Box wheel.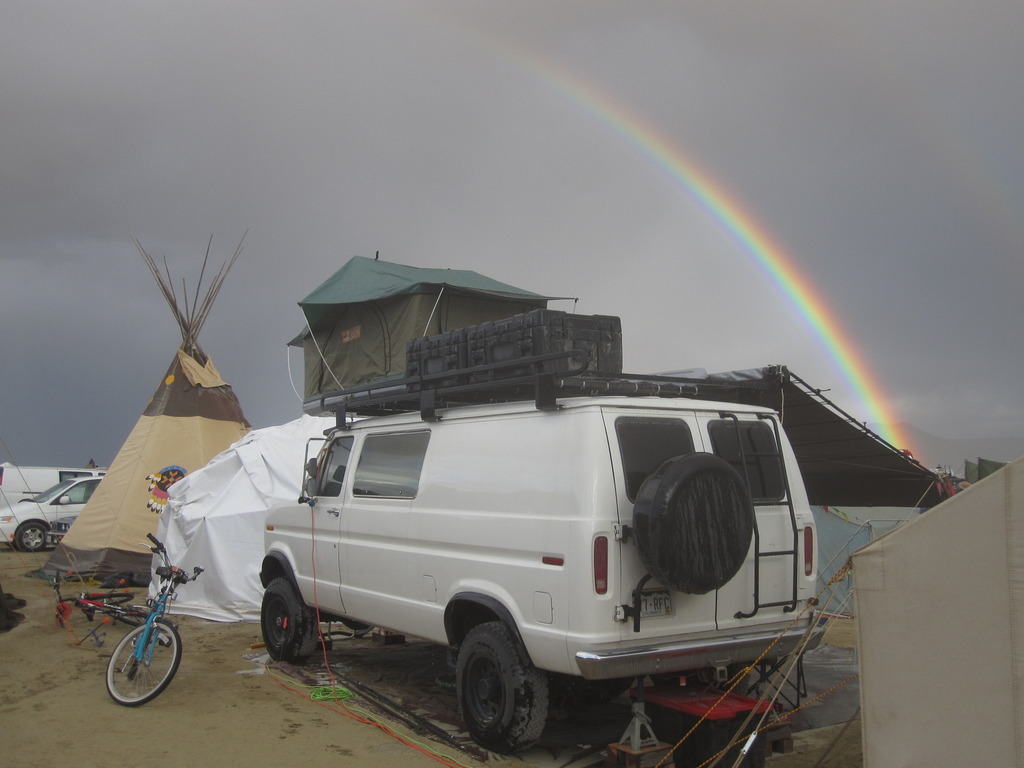
x1=104, y1=620, x2=187, y2=707.
